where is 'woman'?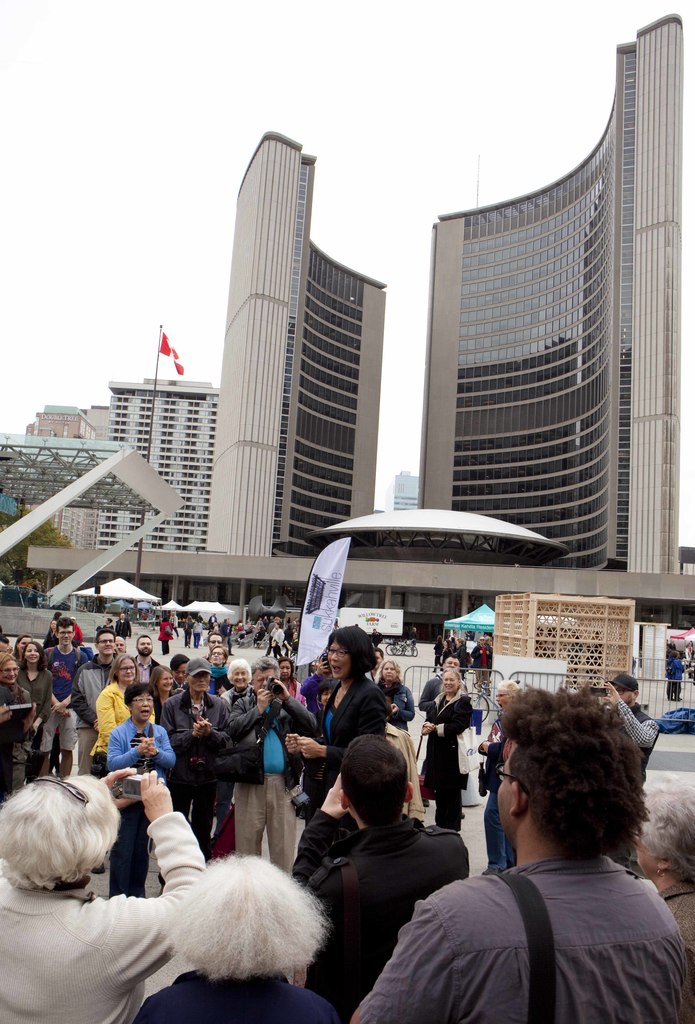
BBox(433, 634, 442, 666).
